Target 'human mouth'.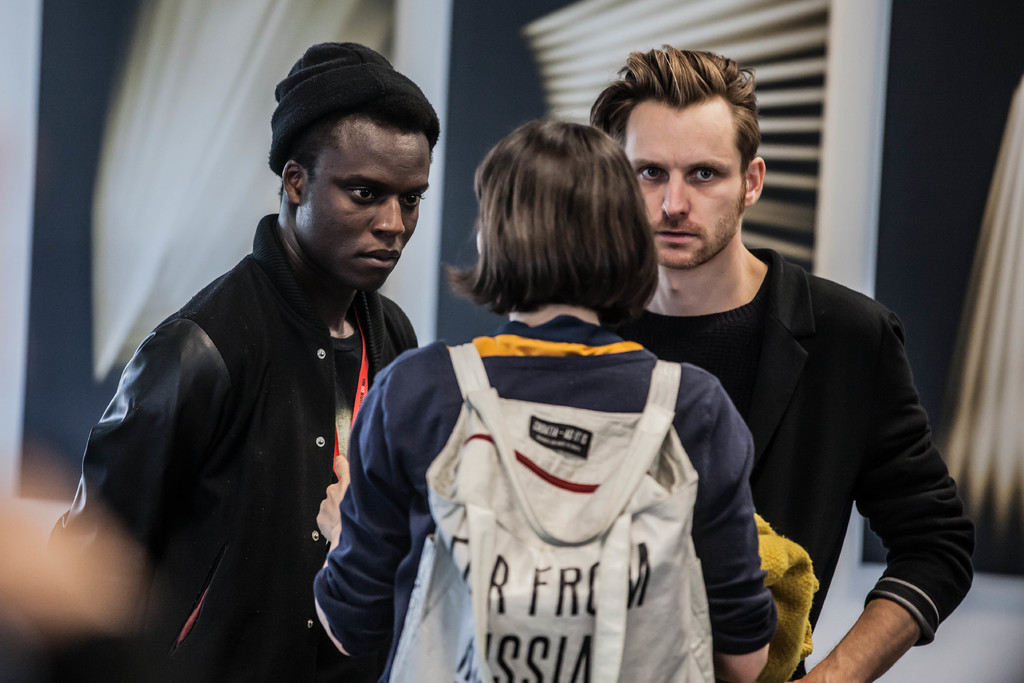
Target region: region(655, 229, 698, 245).
